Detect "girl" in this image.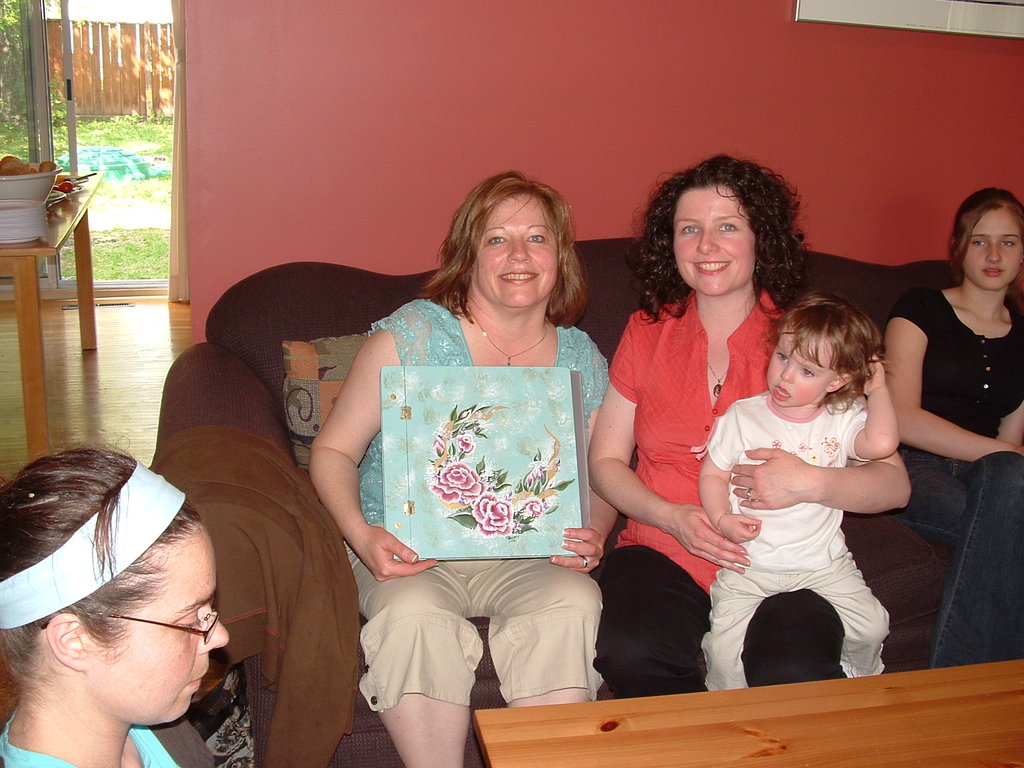
Detection: <box>0,445,250,767</box>.
